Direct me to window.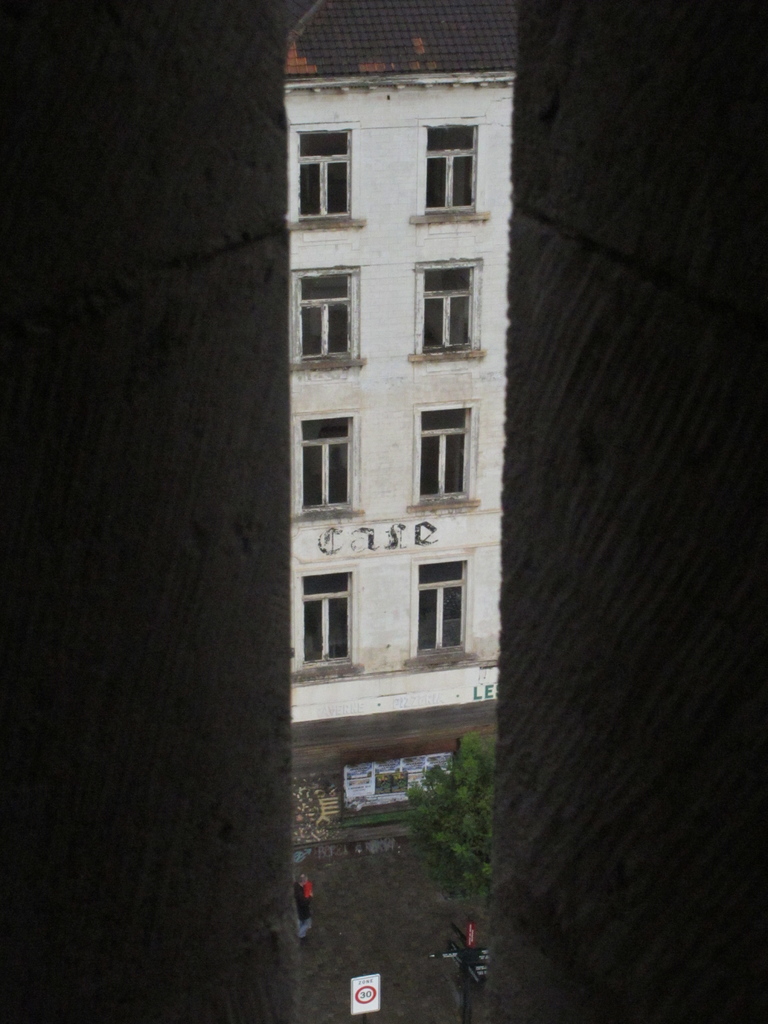
Direction: [291, 410, 364, 522].
